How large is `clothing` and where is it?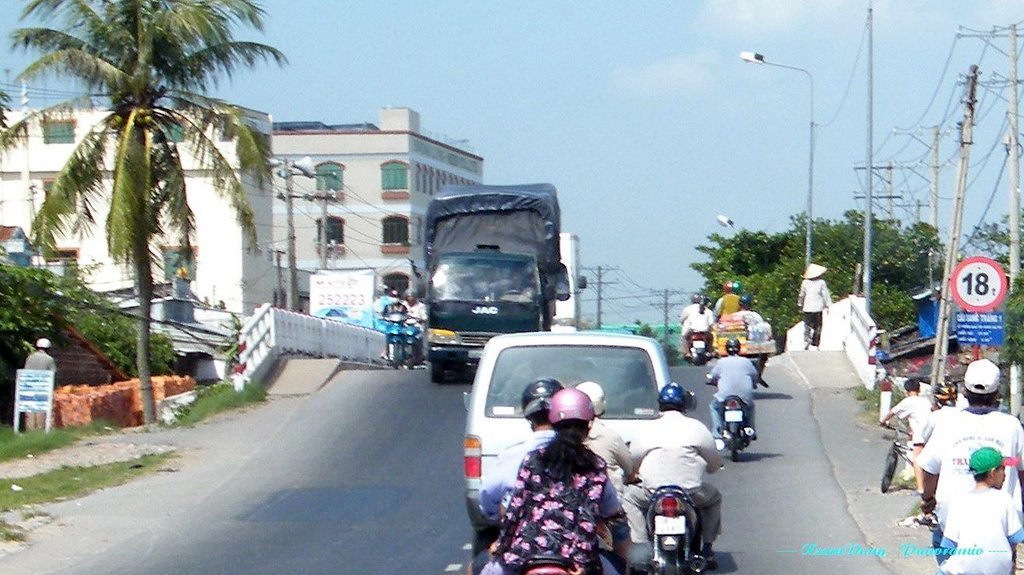
Bounding box: select_region(887, 393, 932, 448).
